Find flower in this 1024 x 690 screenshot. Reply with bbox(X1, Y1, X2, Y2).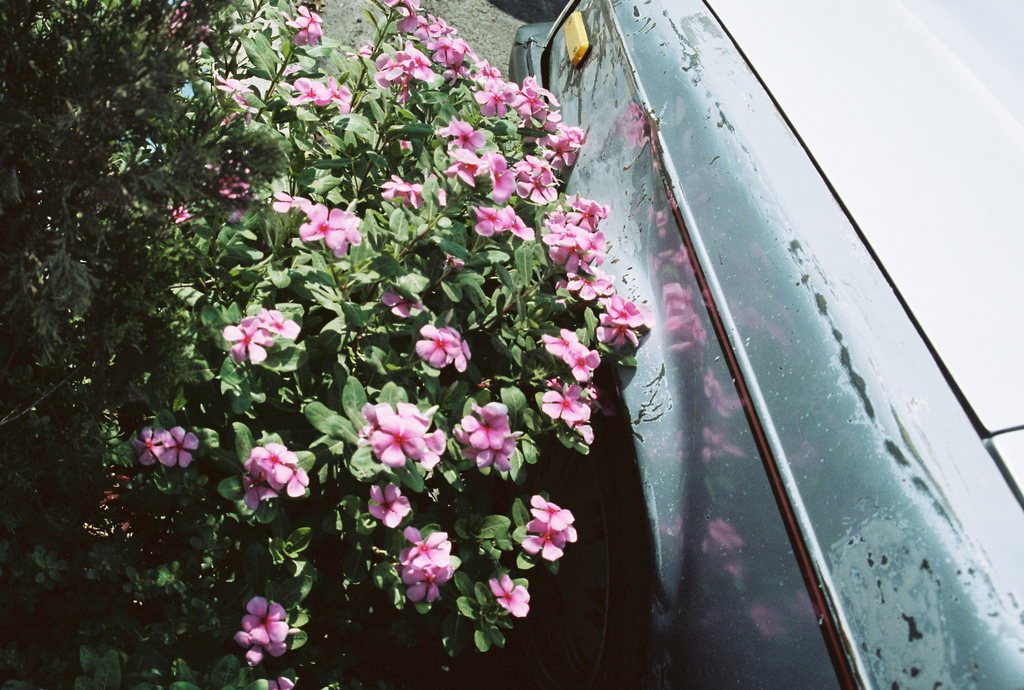
bbox(266, 670, 303, 689).
